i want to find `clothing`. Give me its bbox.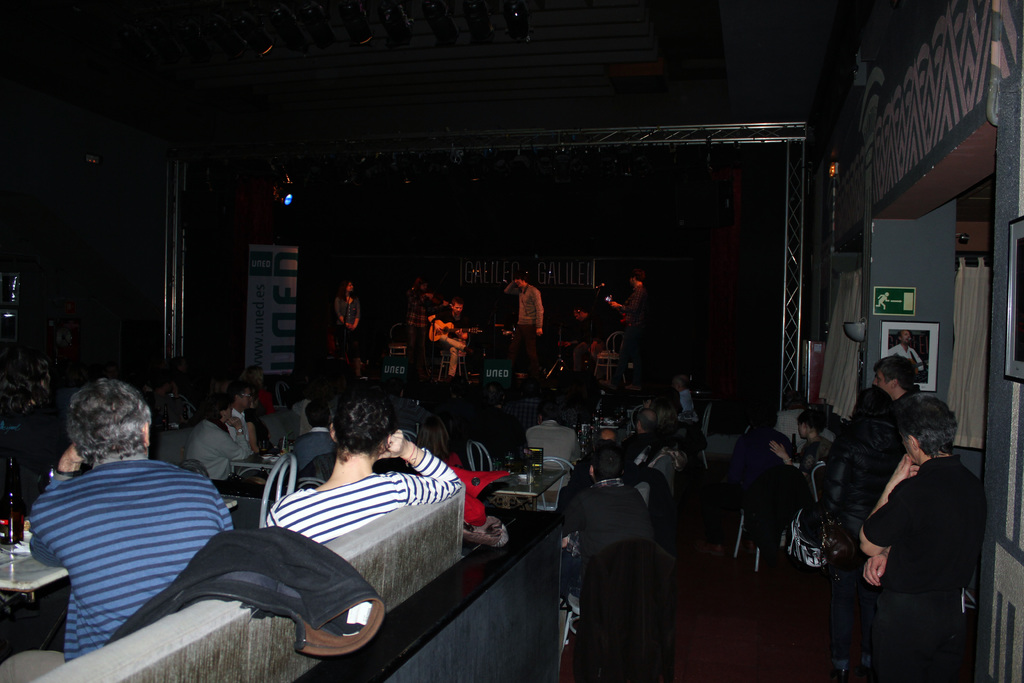
x1=887, y1=383, x2=928, y2=440.
